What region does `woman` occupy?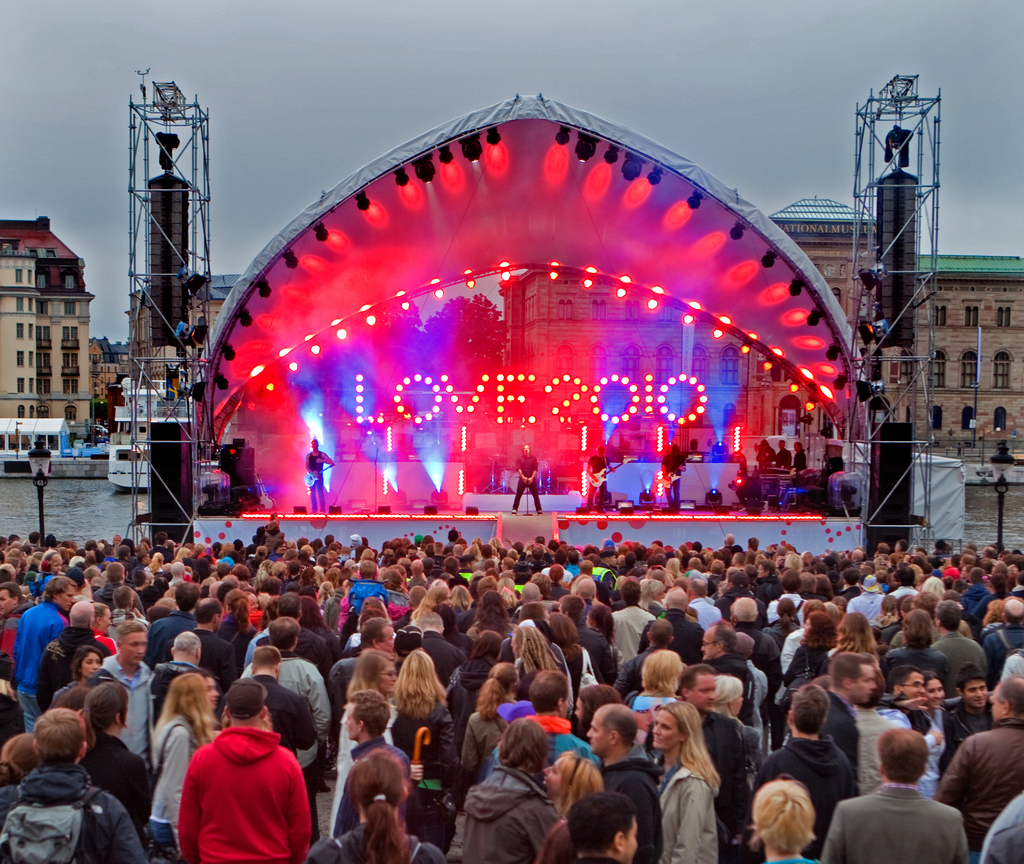
Rect(787, 609, 840, 679).
